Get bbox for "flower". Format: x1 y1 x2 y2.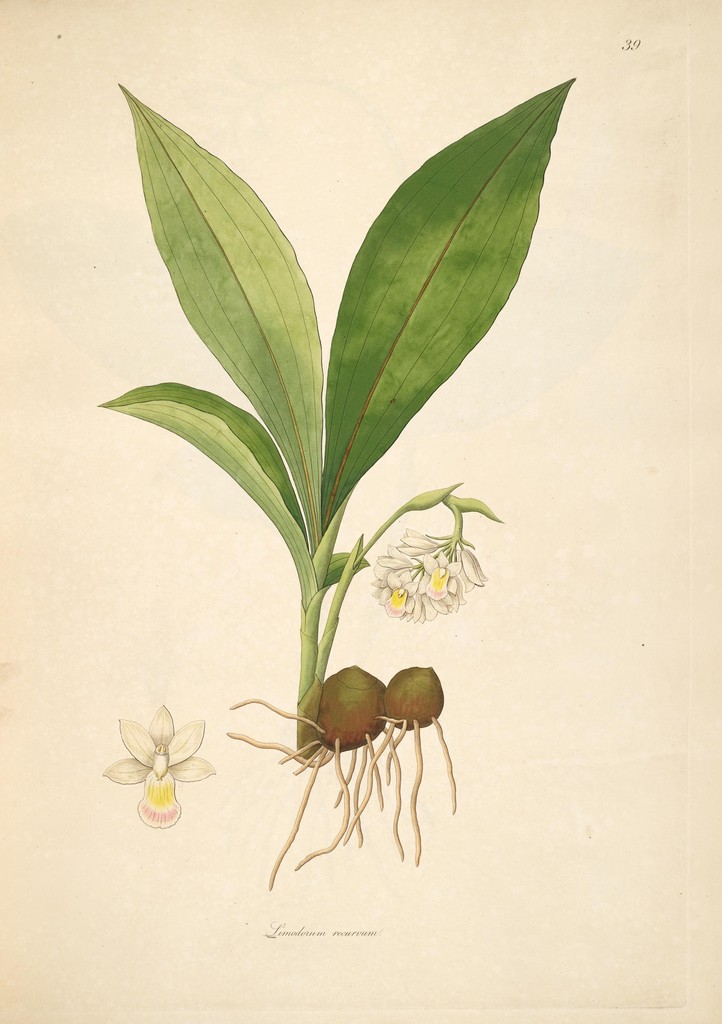
371 527 490 616.
